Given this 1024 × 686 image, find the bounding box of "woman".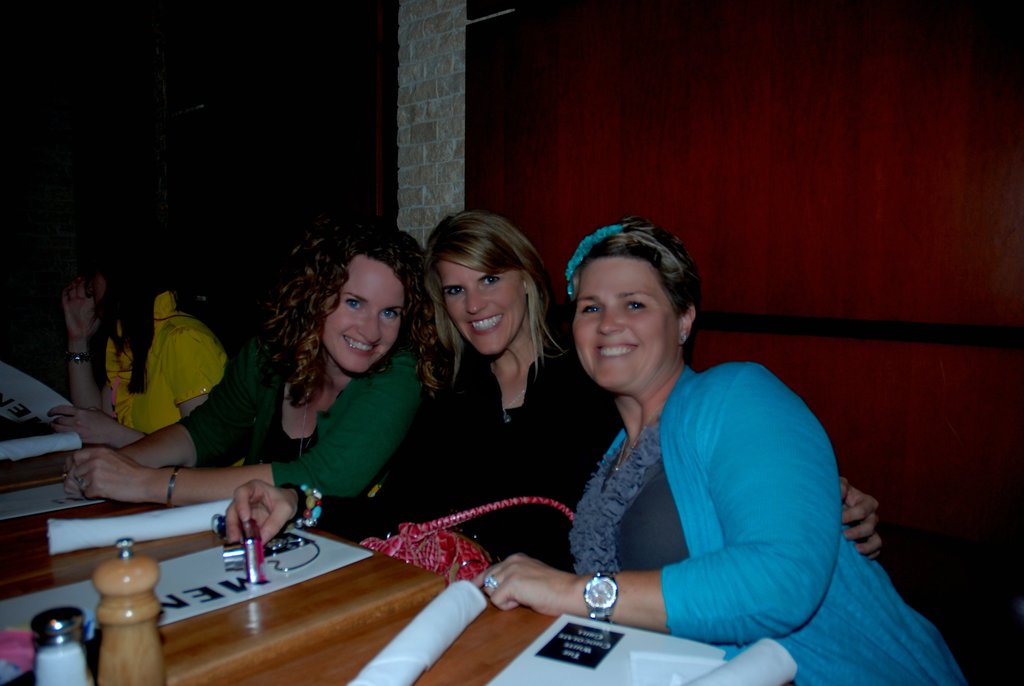
select_region(61, 225, 244, 466).
